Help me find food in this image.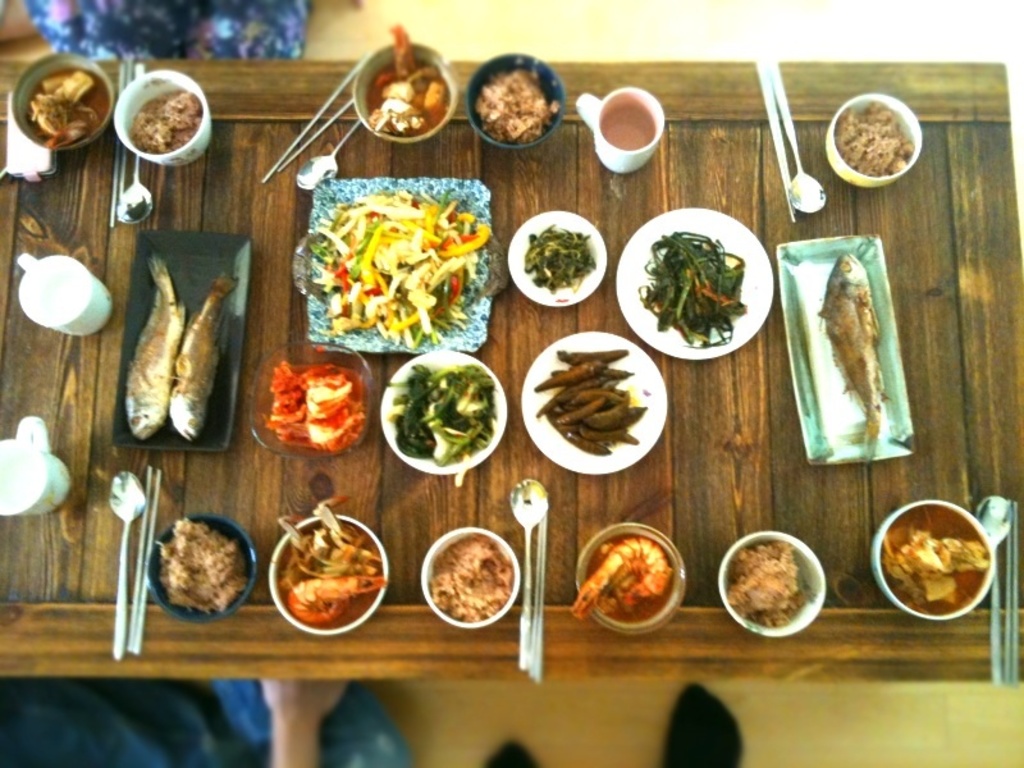
Found it: 640,232,746,349.
